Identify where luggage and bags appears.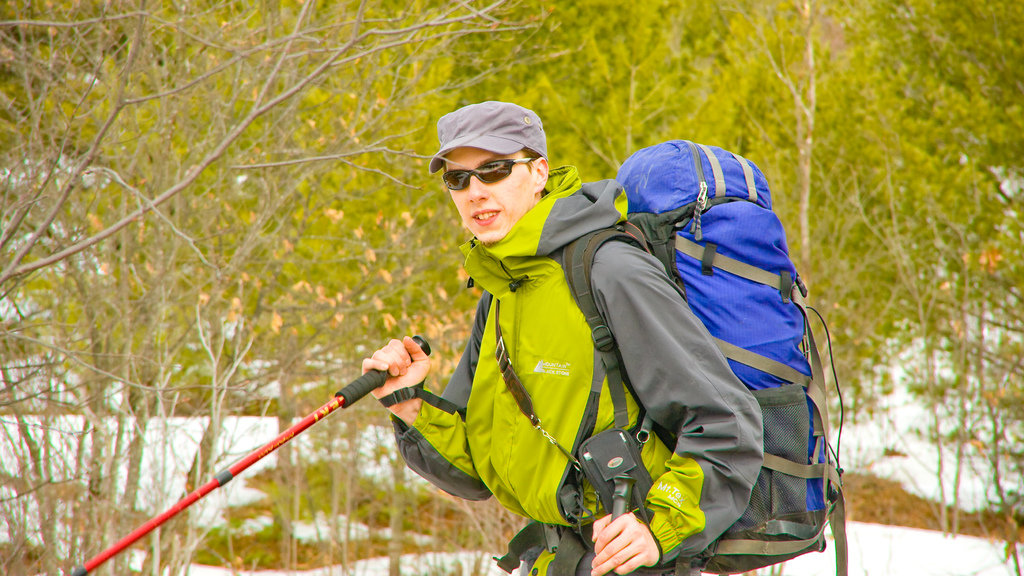
Appears at <box>538,145,838,543</box>.
